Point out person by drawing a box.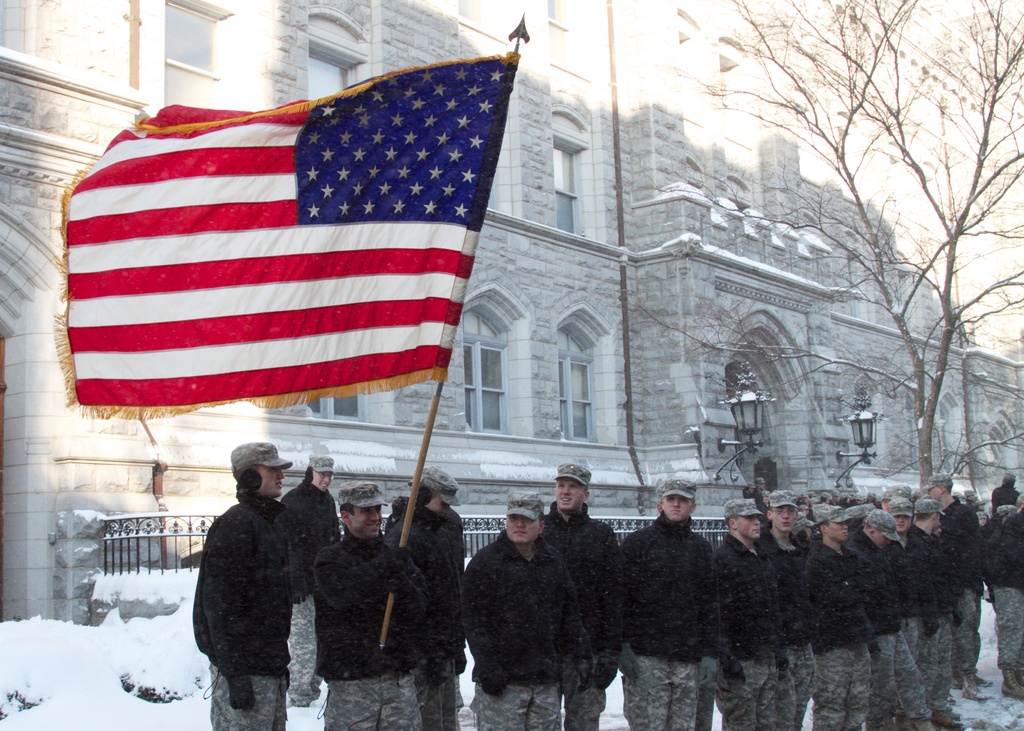
804 501 881 728.
